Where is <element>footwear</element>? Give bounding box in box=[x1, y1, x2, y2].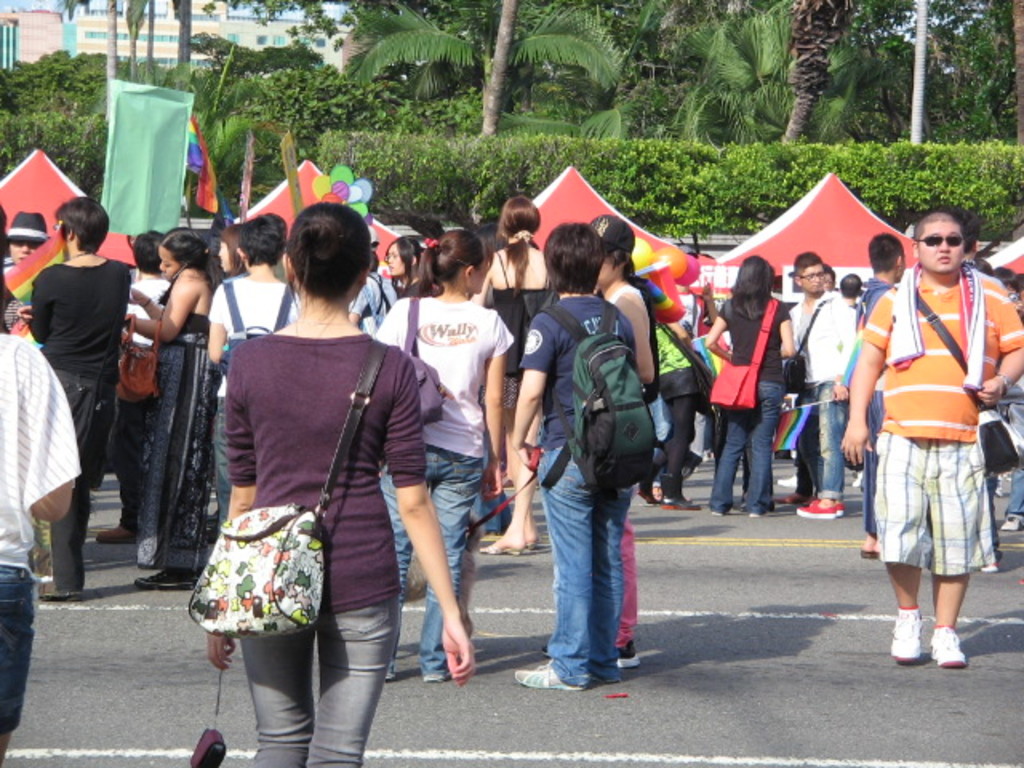
box=[750, 509, 766, 517].
